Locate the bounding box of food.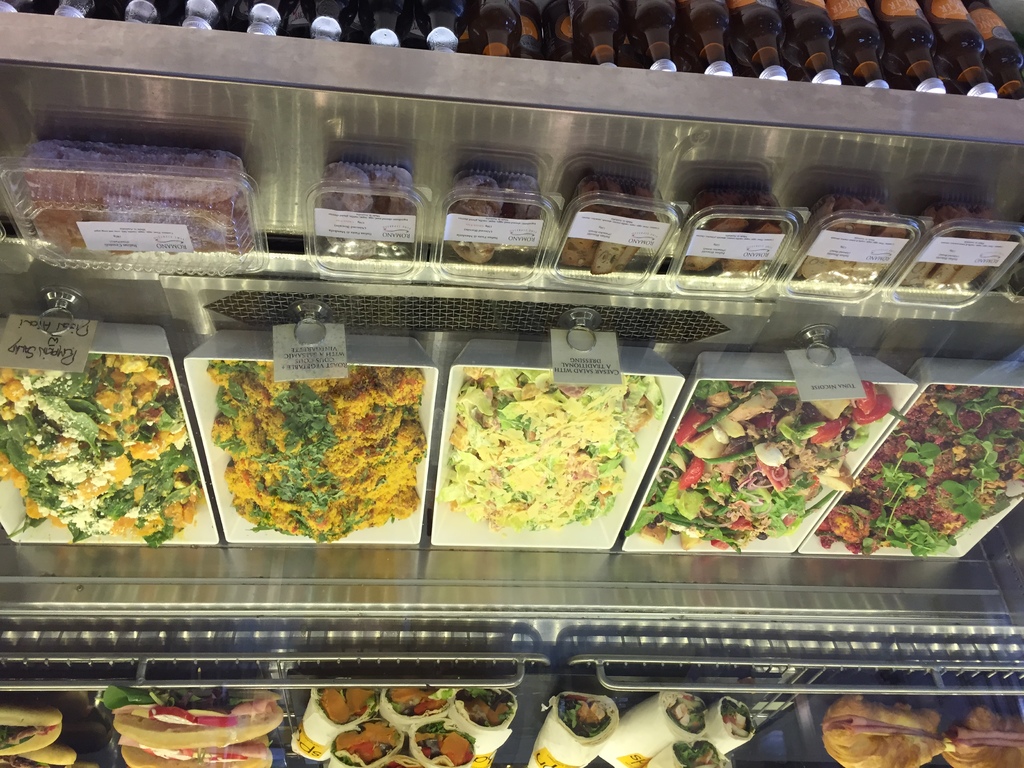
Bounding box: <bbox>20, 140, 255, 257</bbox>.
